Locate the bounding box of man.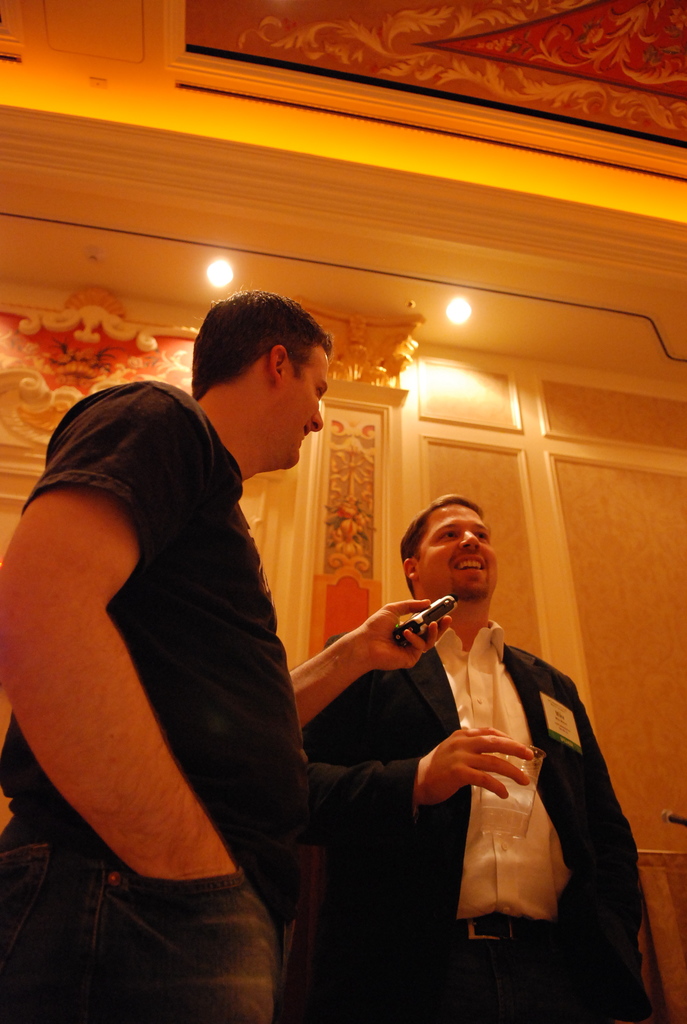
Bounding box: bbox(288, 475, 640, 993).
